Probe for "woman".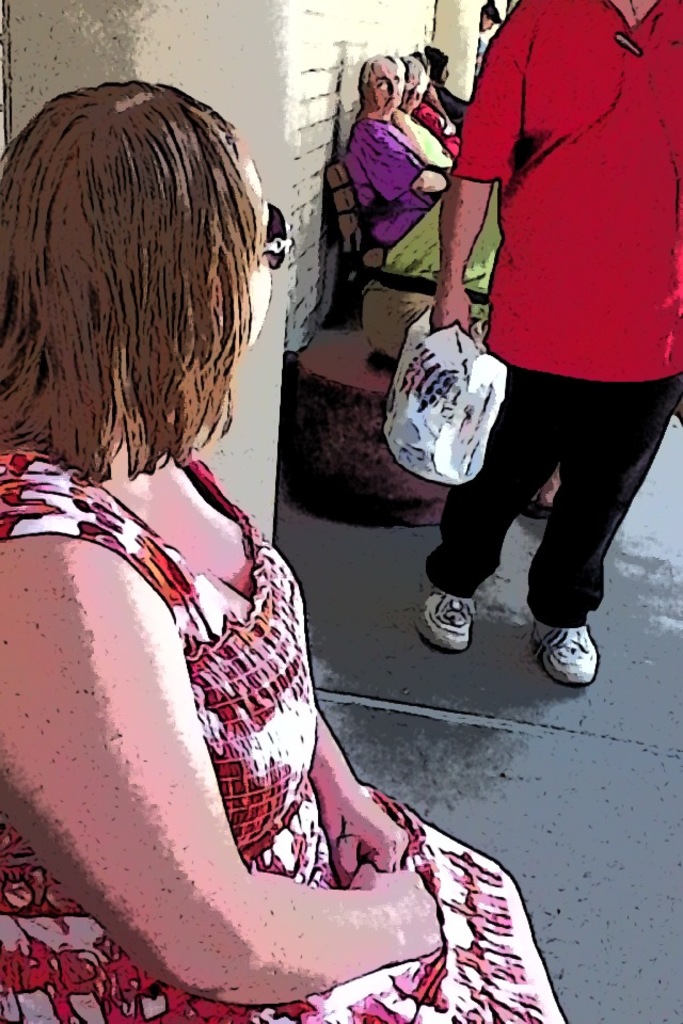
Probe result: left=332, top=53, right=482, bottom=297.
